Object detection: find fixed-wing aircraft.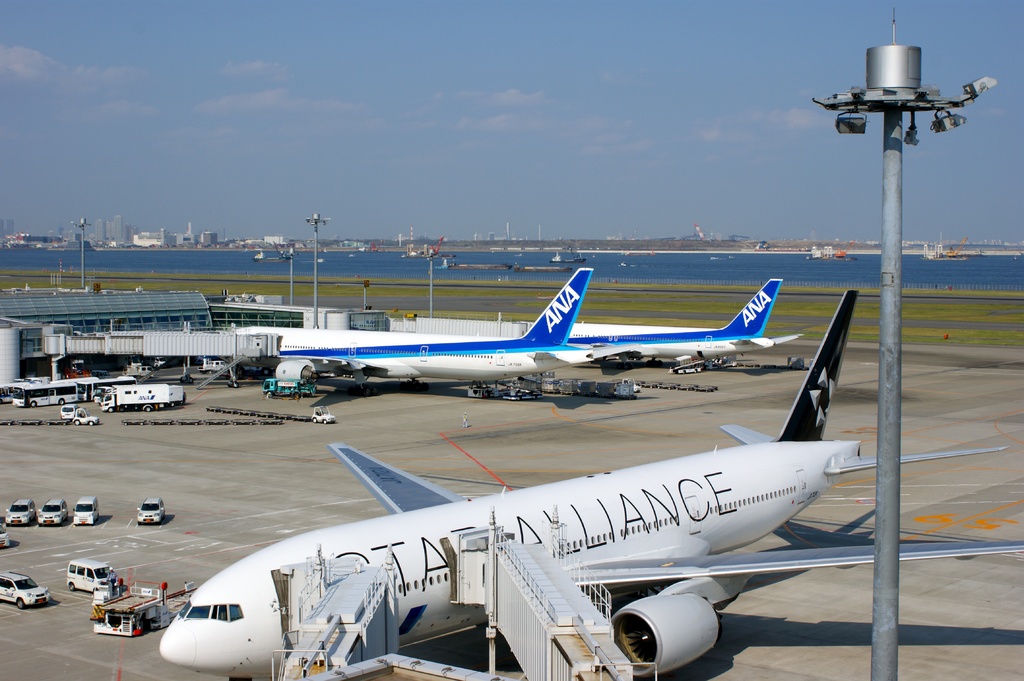
150, 291, 1023, 680.
